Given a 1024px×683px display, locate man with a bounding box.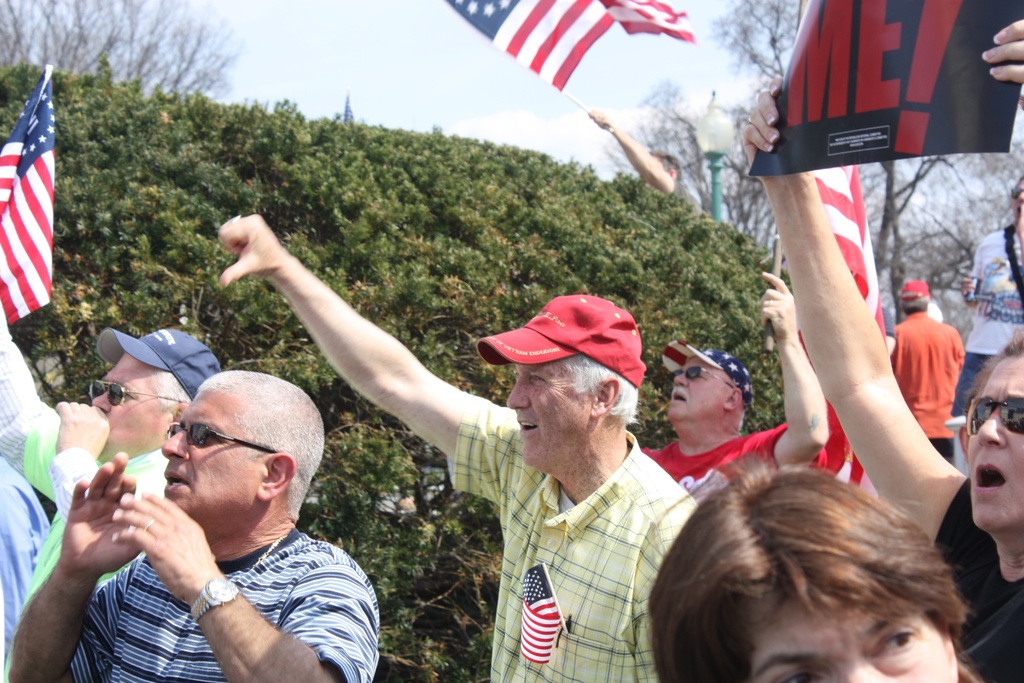
Located: 637,265,856,509.
